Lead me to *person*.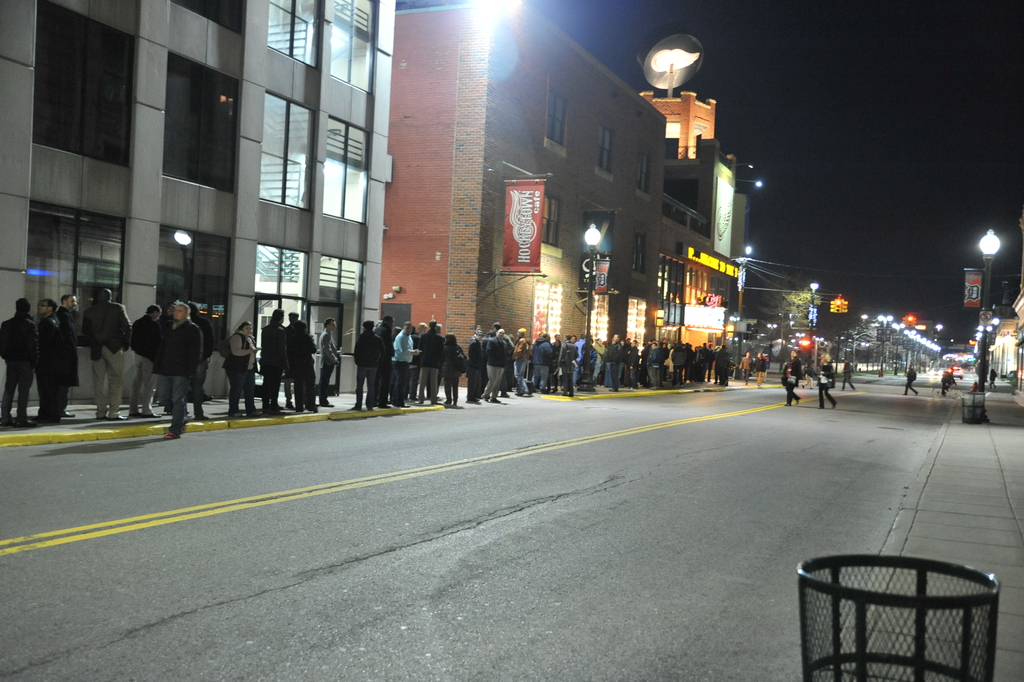
Lead to <bbox>552, 340, 561, 377</bbox>.
